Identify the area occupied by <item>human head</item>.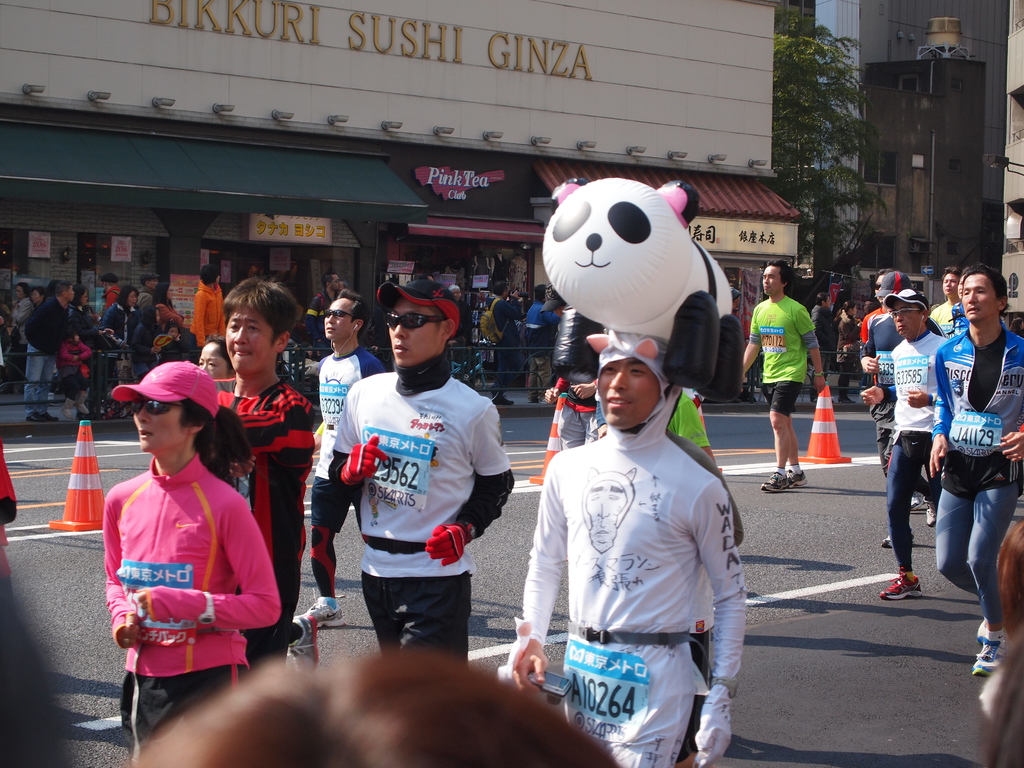
Area: left=199, top=264, right=223, bottom=289.
